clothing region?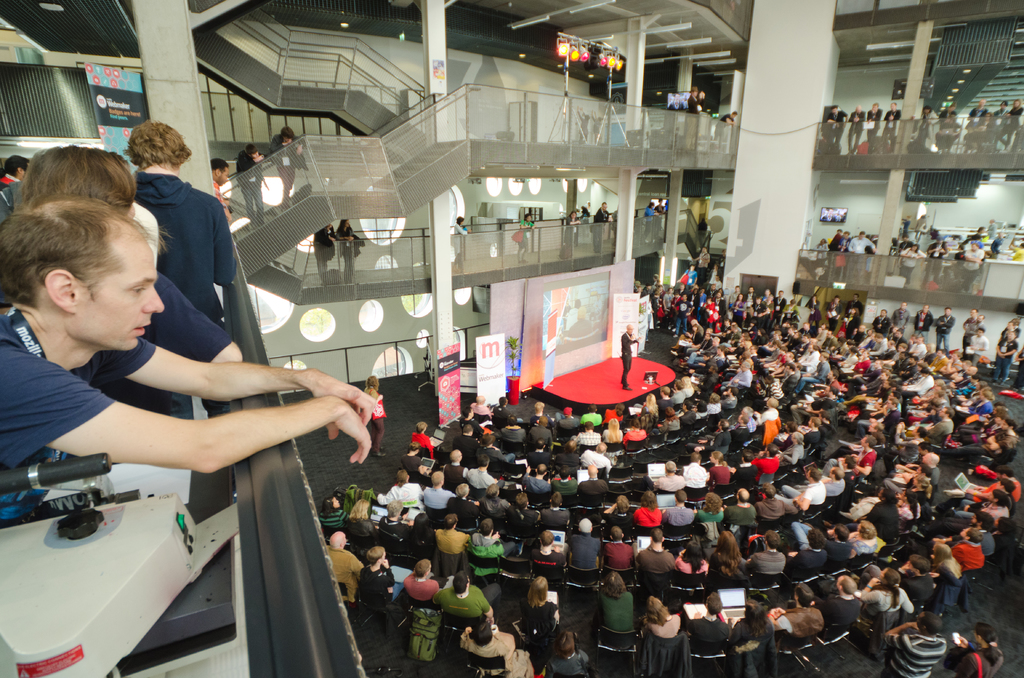
bbox=[865, 109, 881, 153]
